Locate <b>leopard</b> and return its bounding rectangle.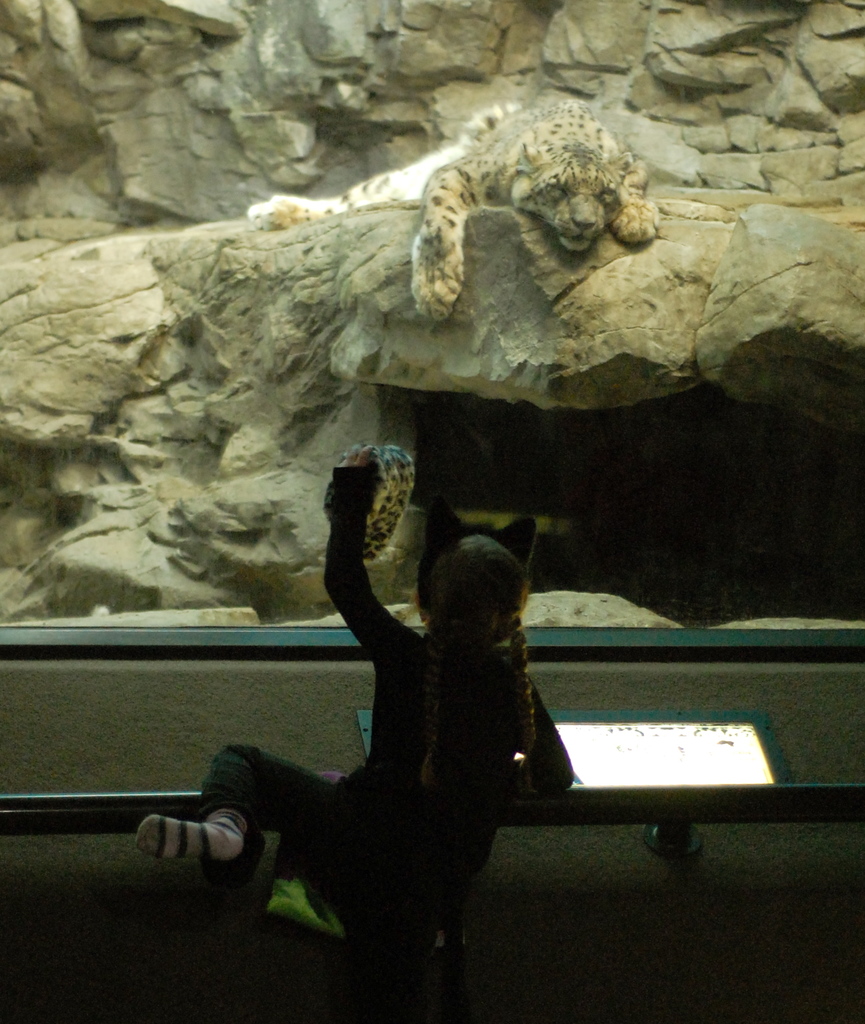
BBox(247, 93, 661, 326).
